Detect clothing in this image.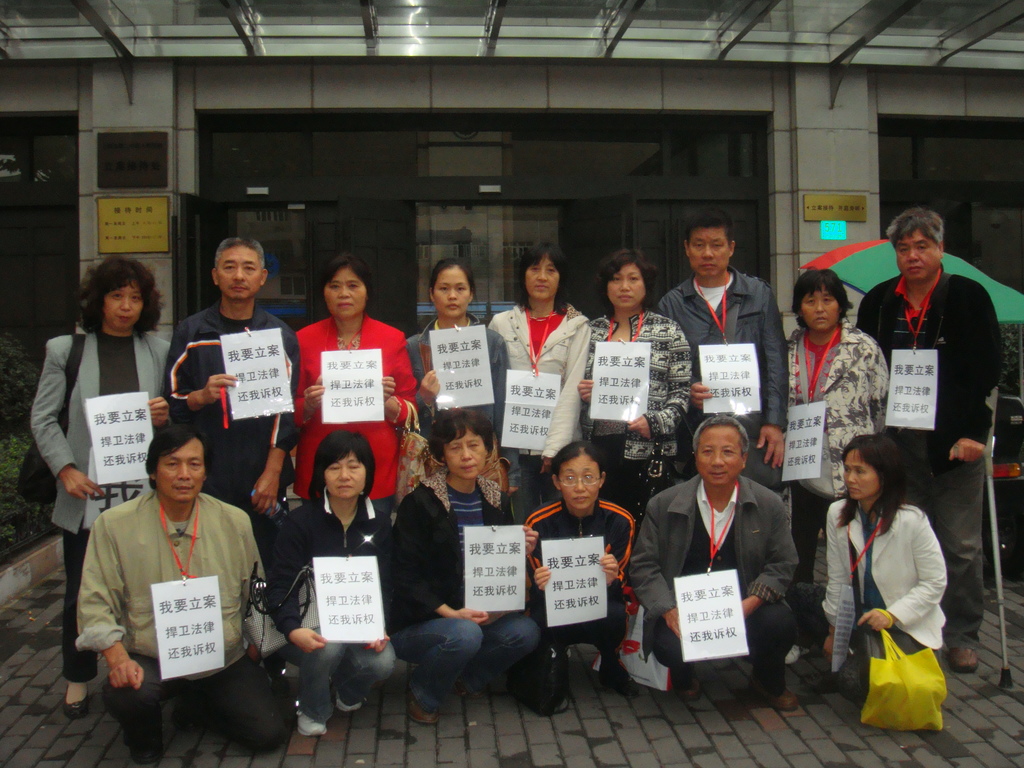
Detection: 168/294/298/523.
